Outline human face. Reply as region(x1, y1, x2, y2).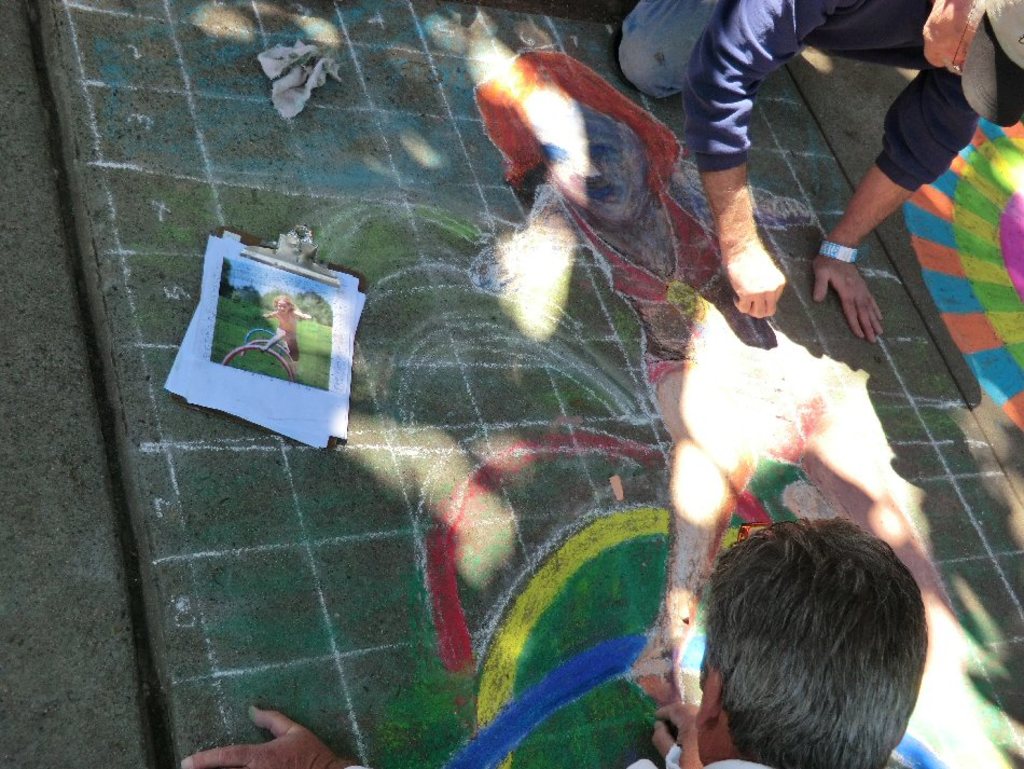
region(922, 5, 980, 68).
